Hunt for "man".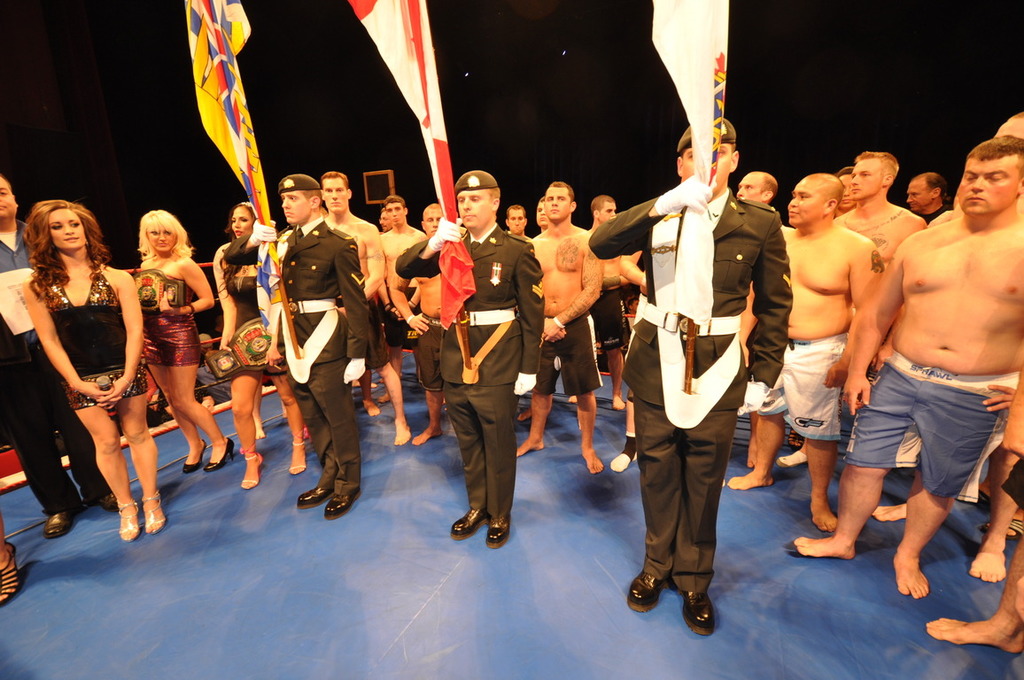
Hunted down at BBox(847, 128, 1016, 614).
